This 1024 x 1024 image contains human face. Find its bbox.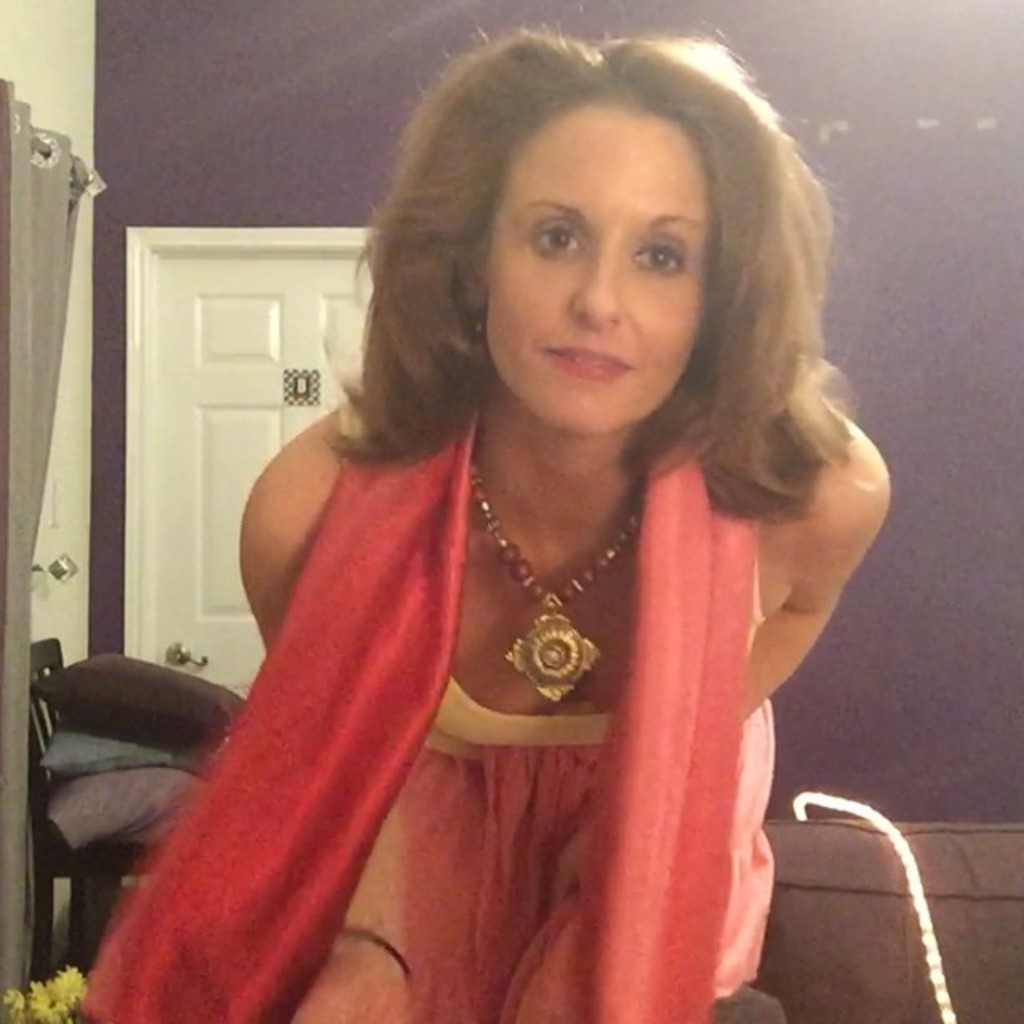
BBox(491, 110, 702, 426).
